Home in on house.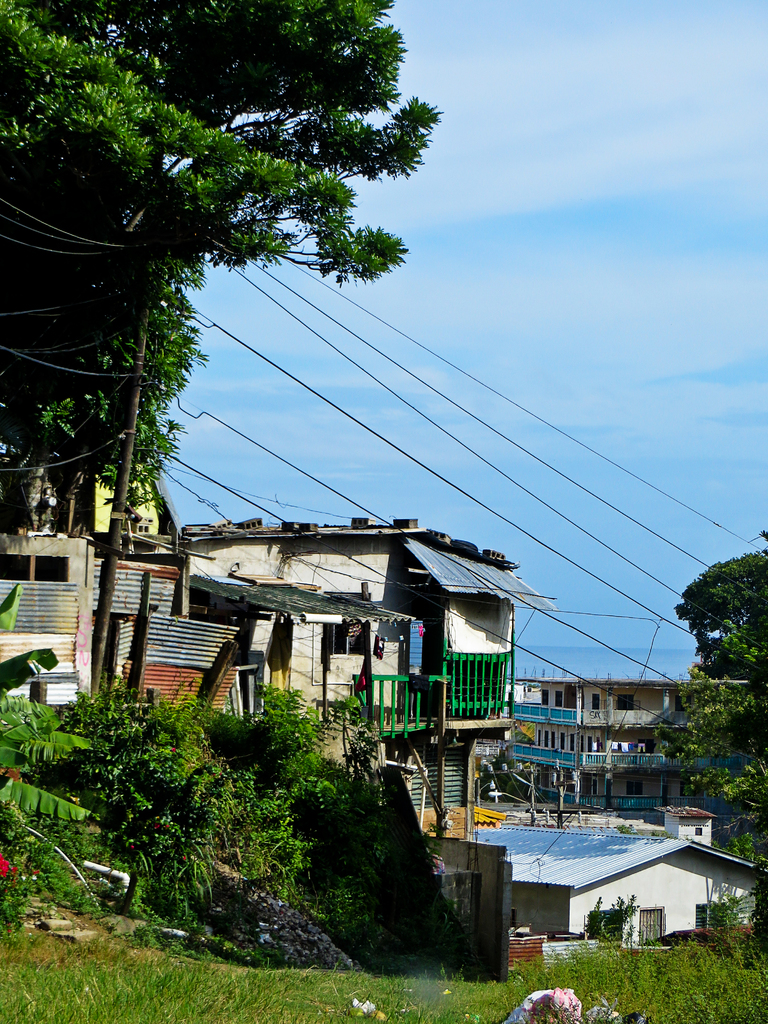
Homed in at {"x1": 470, "y1": 675, "x2": 747, "y2": 818}.
